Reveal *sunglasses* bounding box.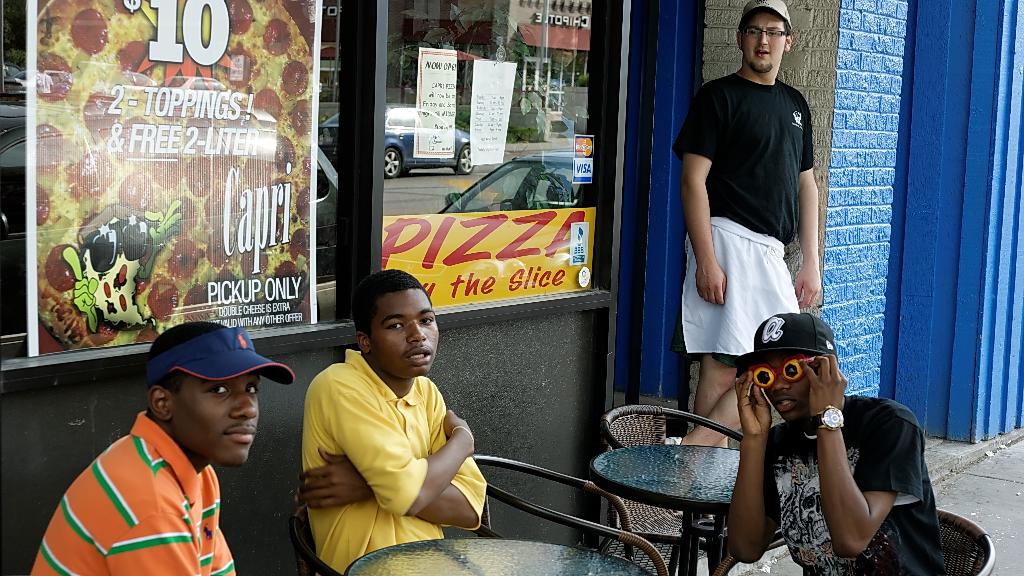
Revealed: (81,215,152,272).
